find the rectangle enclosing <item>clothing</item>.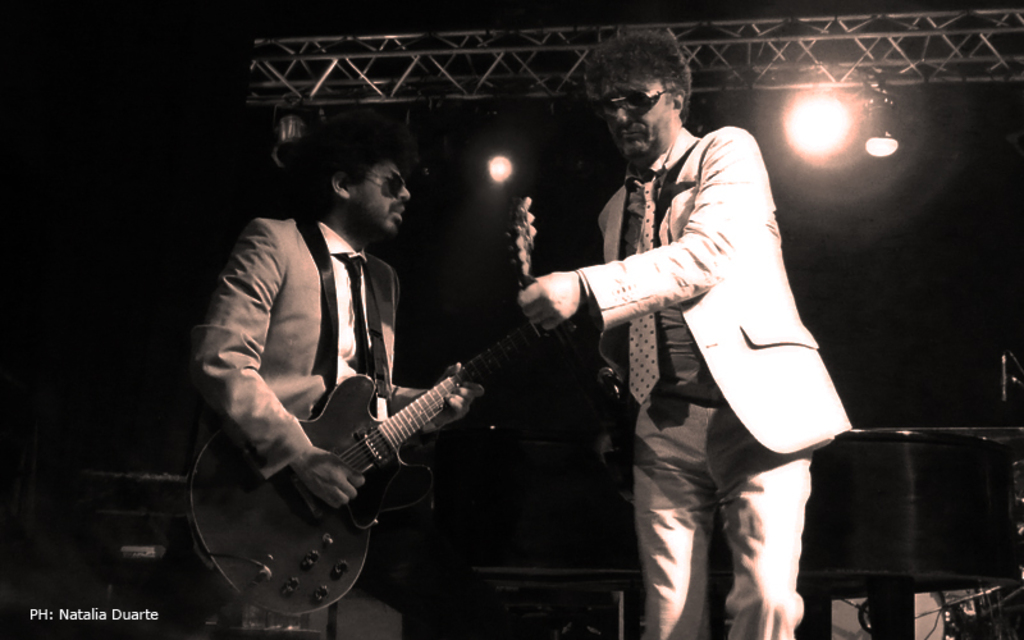
(570,82,846,591).
